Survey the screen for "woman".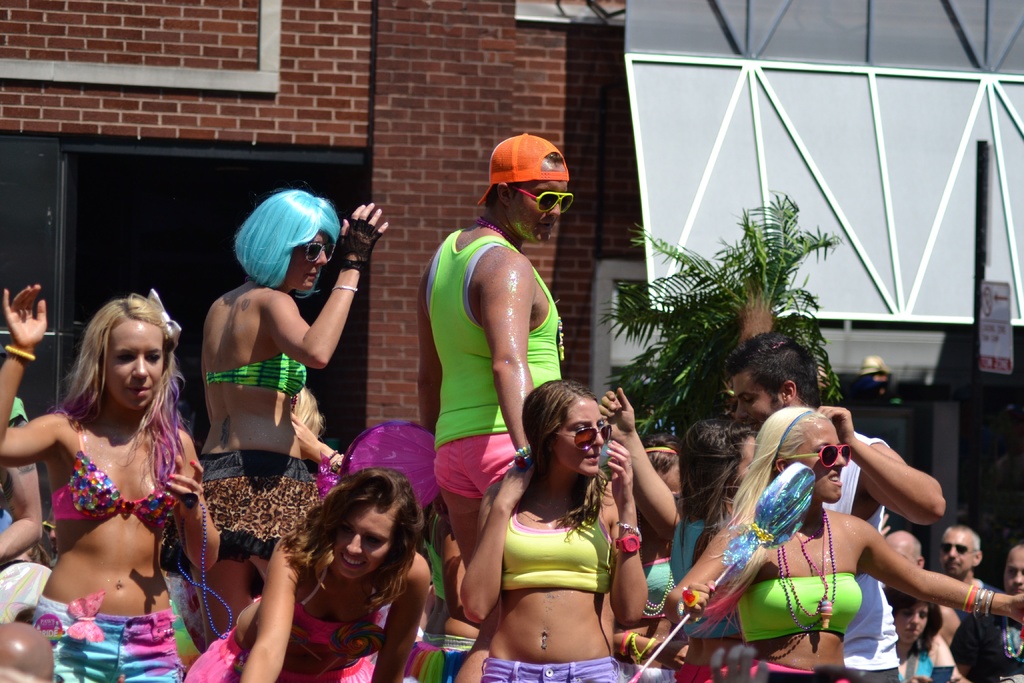
Survey found: 652 419 762 682.
